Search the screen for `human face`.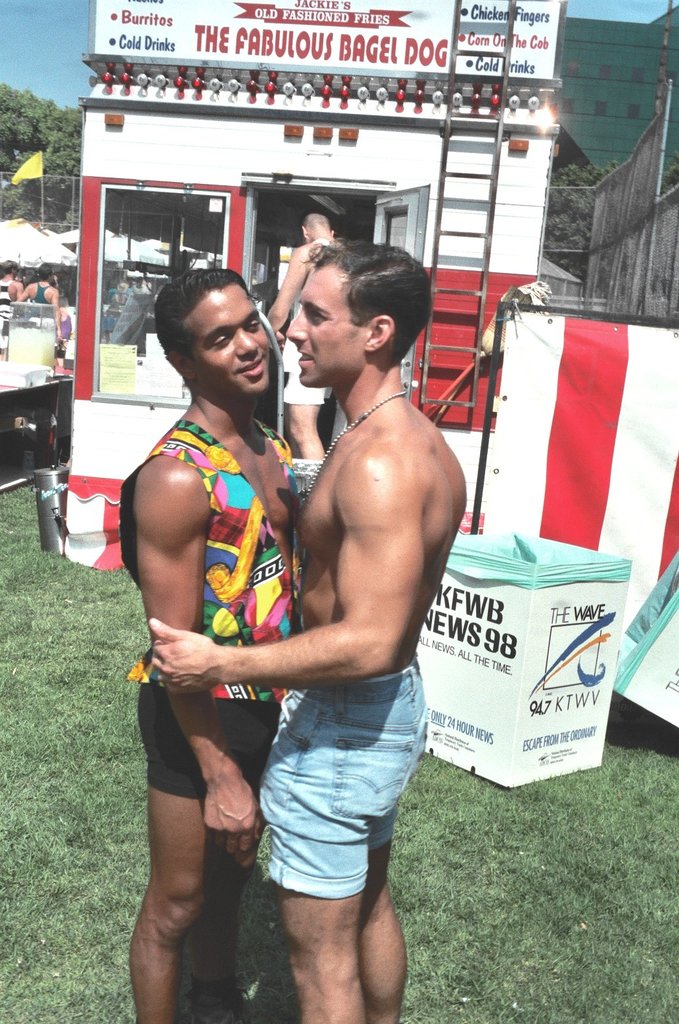
Found at (left=174, top=285, right=277, bottom=397).
